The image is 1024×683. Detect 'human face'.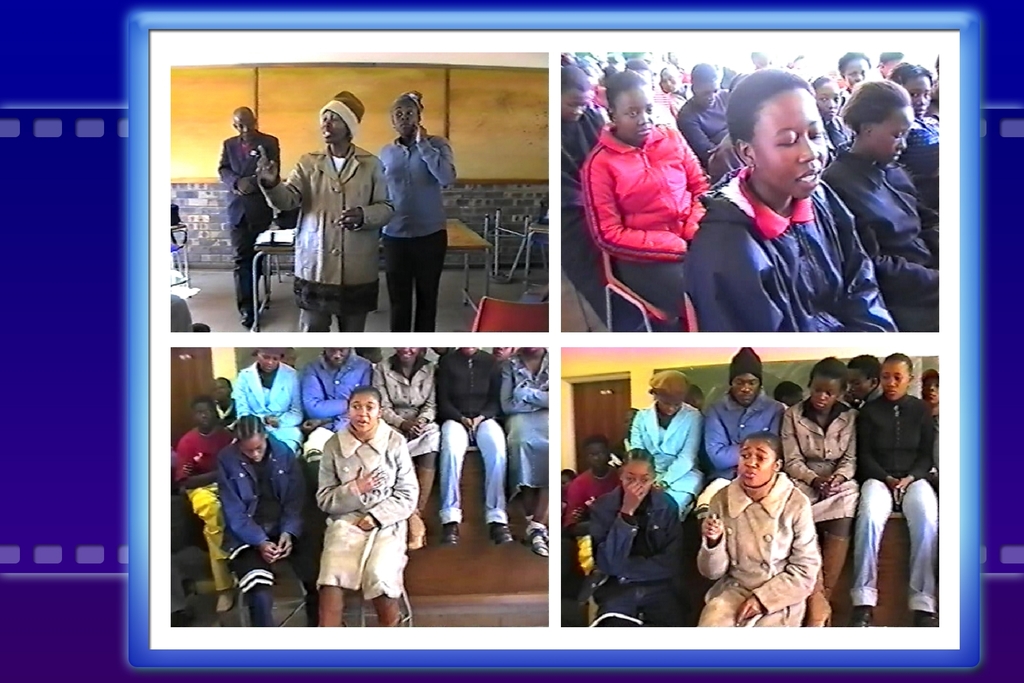
Detection: box=[394, 100, 419, 136].
